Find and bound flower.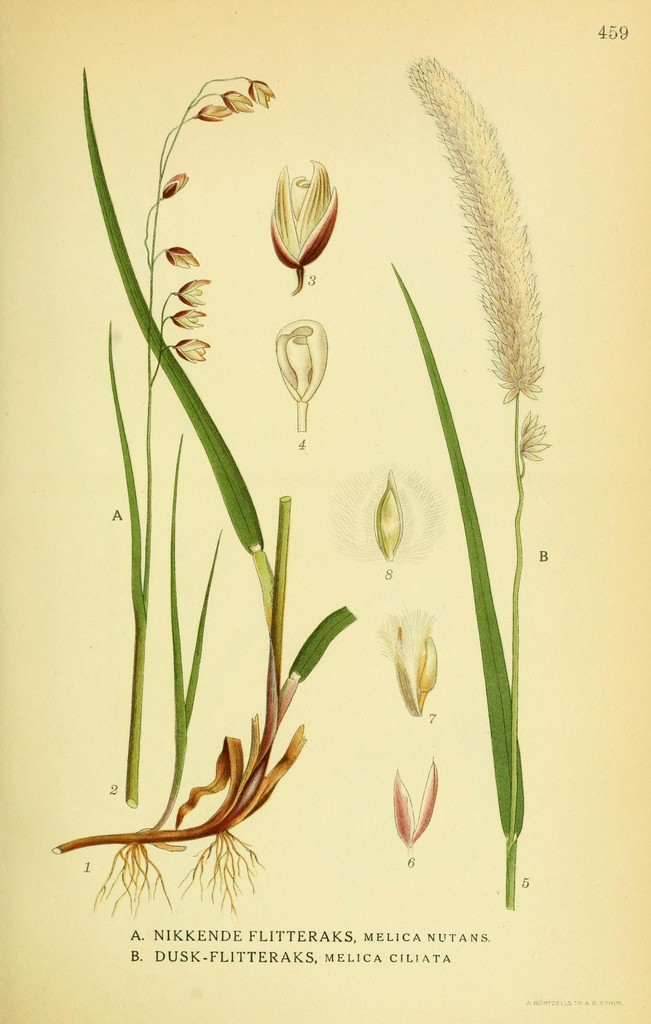
Bound: [175,332,207,362].
